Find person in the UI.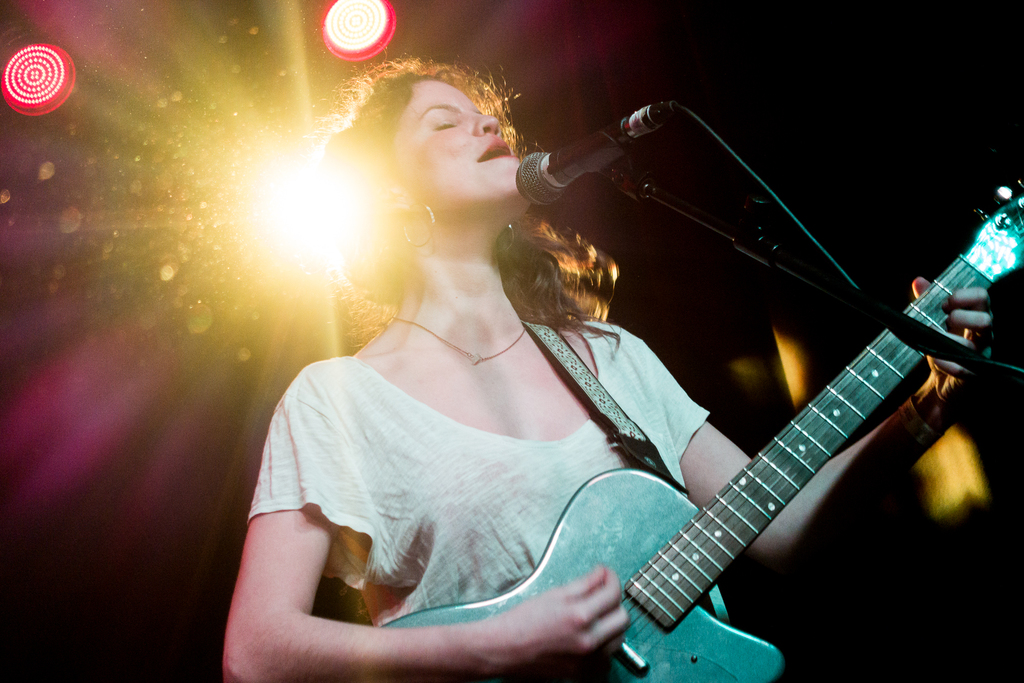
UI element at l=220, t=53, r=1000, b=682.
